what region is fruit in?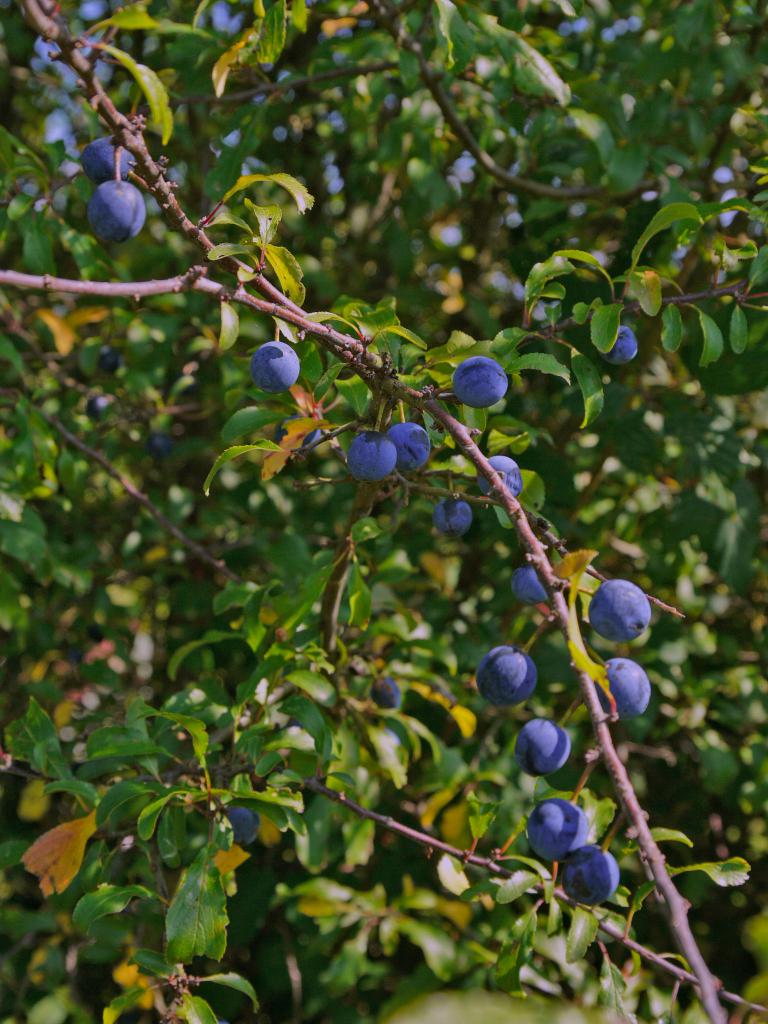
bbox(253, 335, 303, 393).
